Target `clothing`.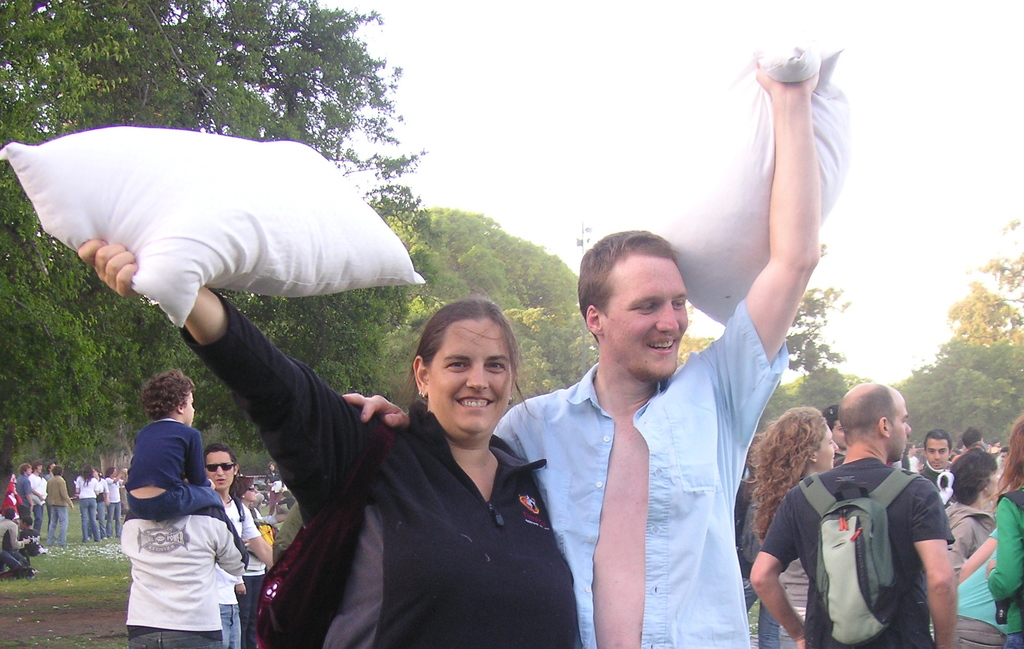
Target region: <box>0,518,29,568</box>.
